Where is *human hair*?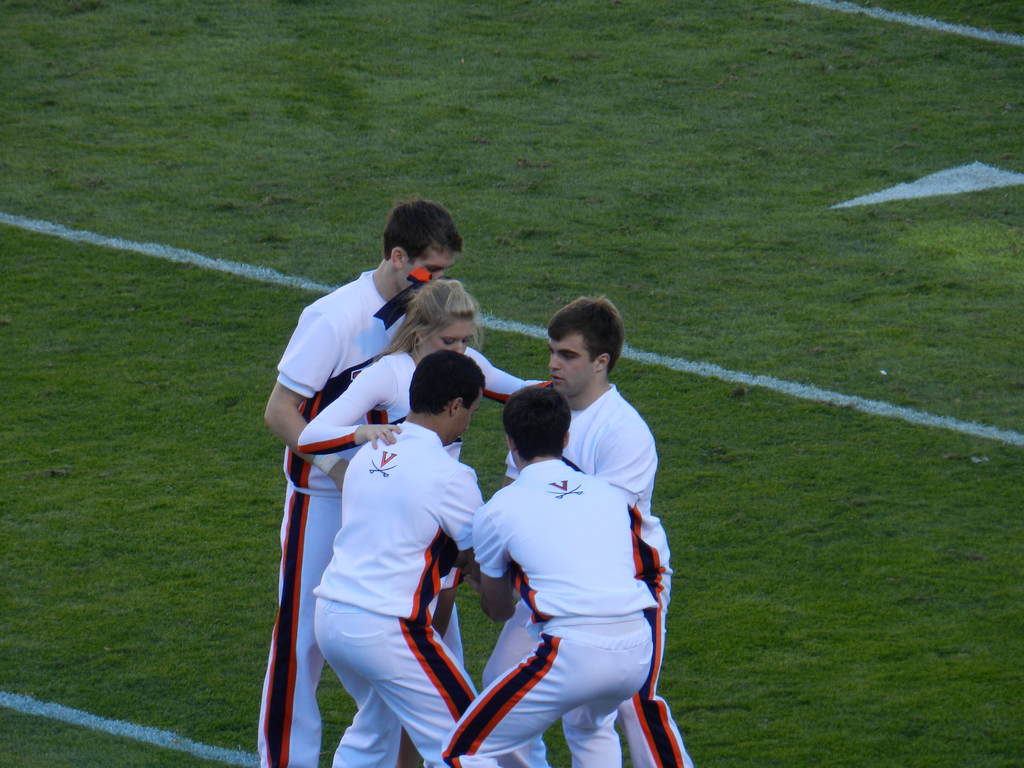
405,348,486,418.
